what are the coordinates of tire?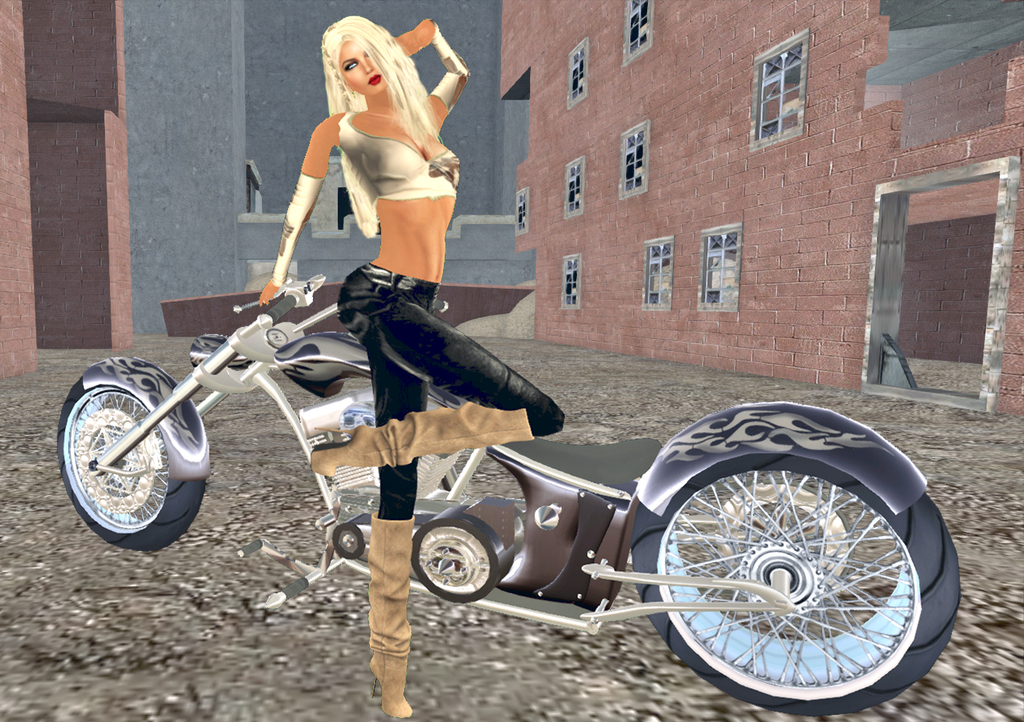
crop(55, 377, 209, 555).
